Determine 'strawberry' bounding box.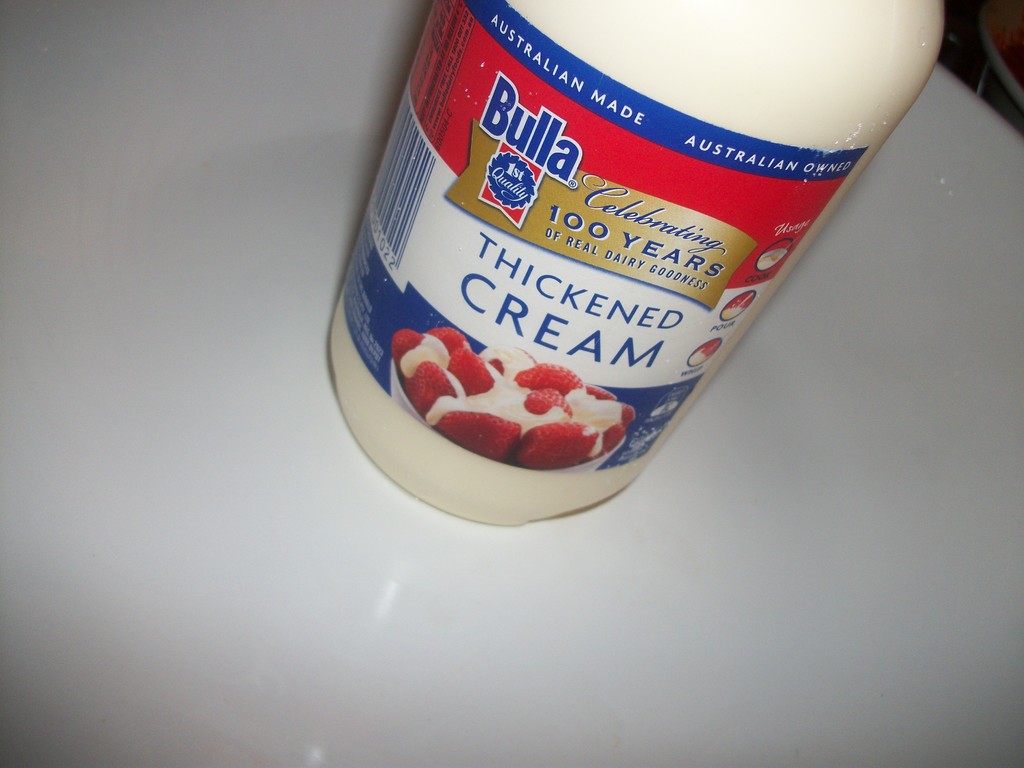
Determined: bbox(514, 414, 588, 468).
